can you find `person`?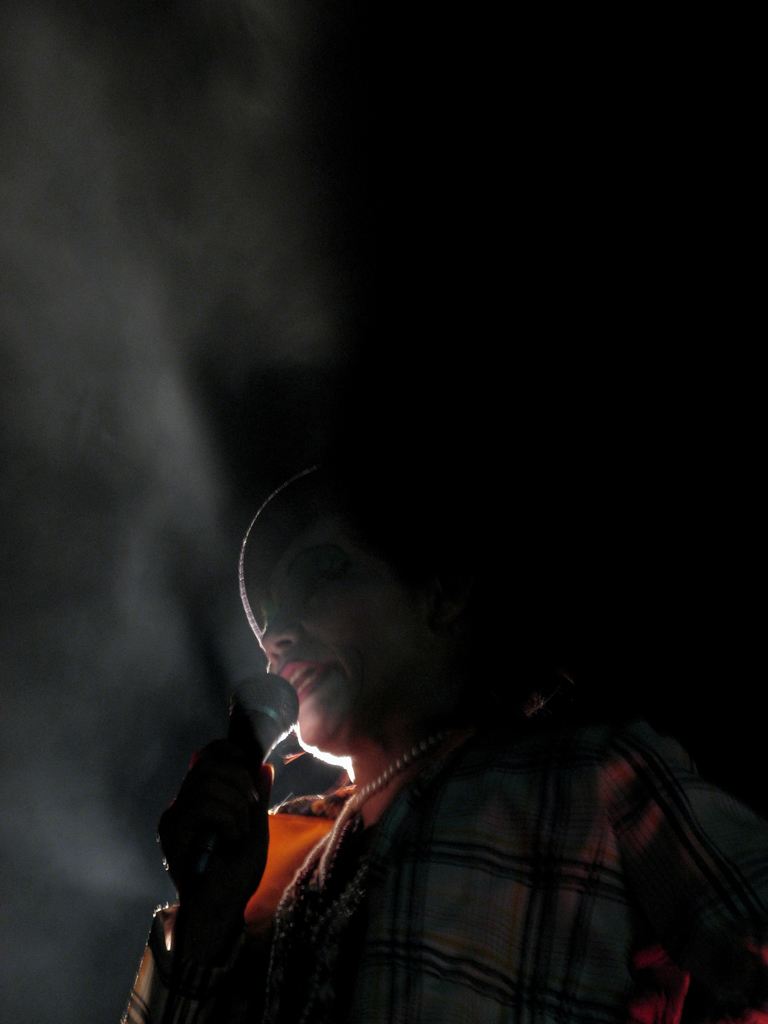
Yes, bounding box: pyautogui.locateOnScreen(140, 394, 687, 1023).
